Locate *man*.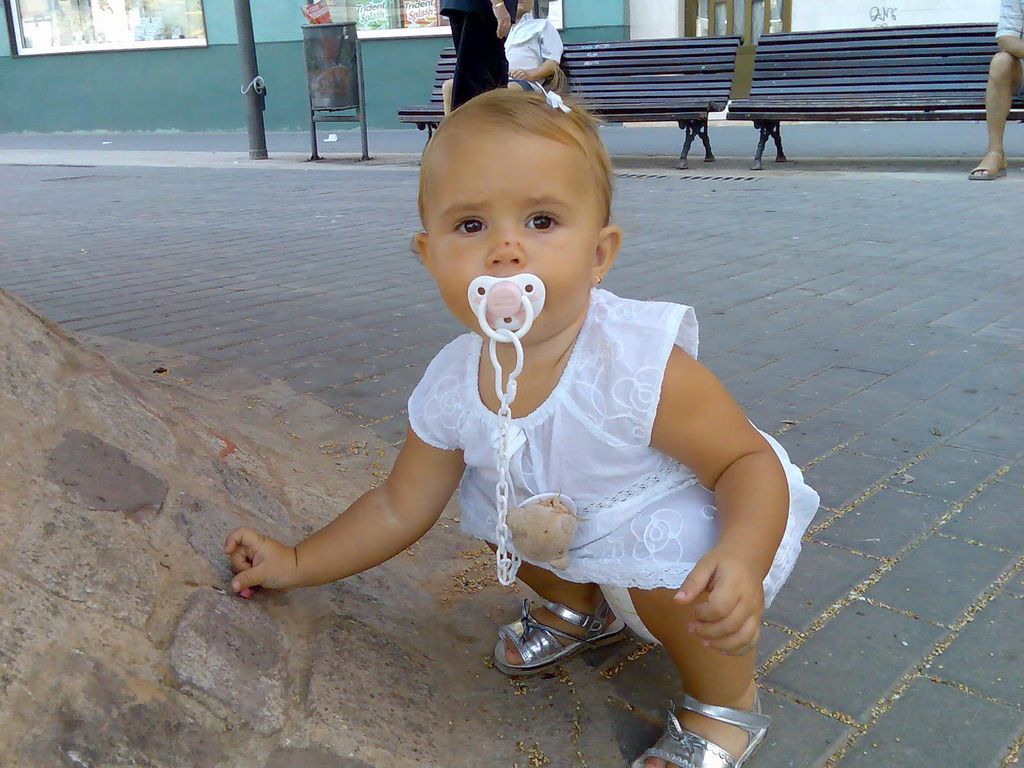
Bounding box: <region>438, 0, 564, 114</region>.
